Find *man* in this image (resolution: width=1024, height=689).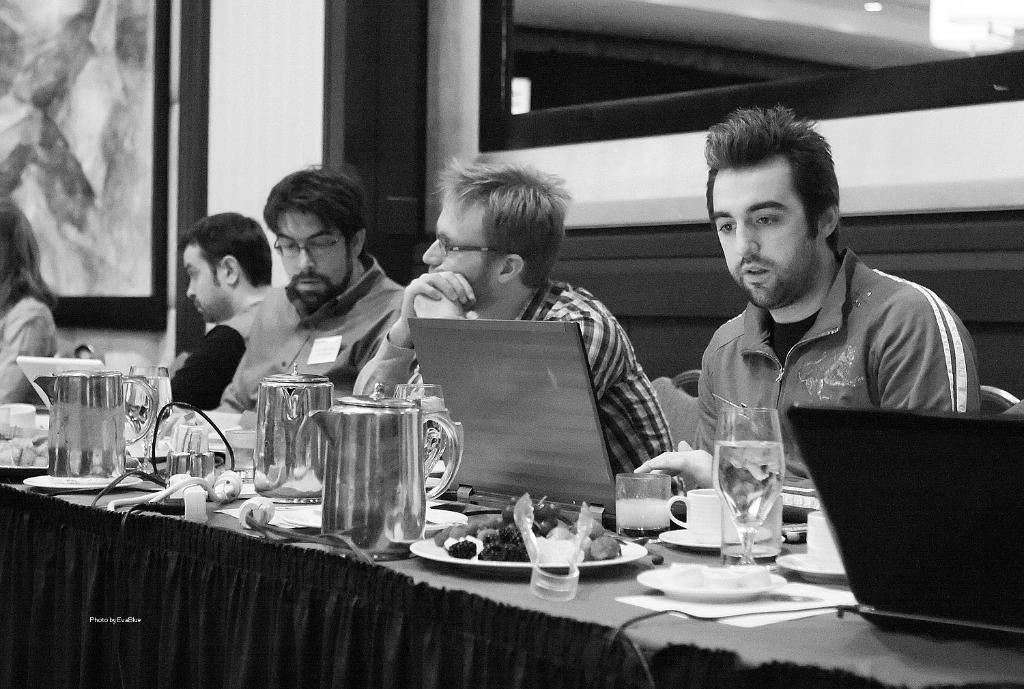
207, 166, 412, 414.
